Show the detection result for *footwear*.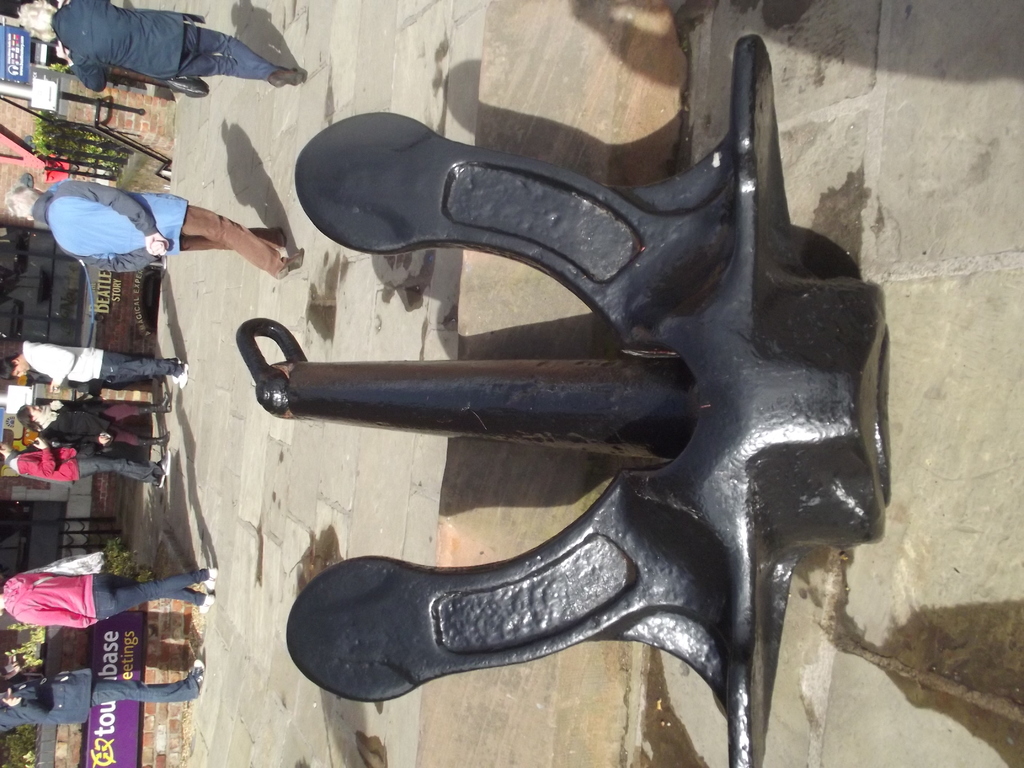
Rect(190, 659, 206, 694).
